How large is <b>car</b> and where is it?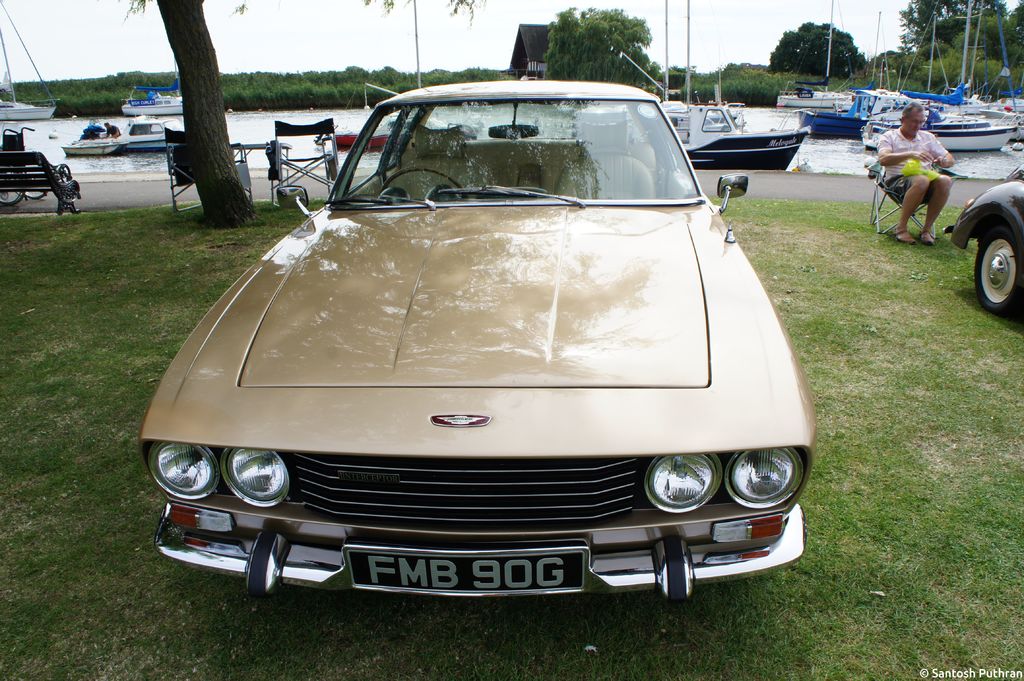
Bounding box: left=936, top=170, right=1023, bottom=308.
